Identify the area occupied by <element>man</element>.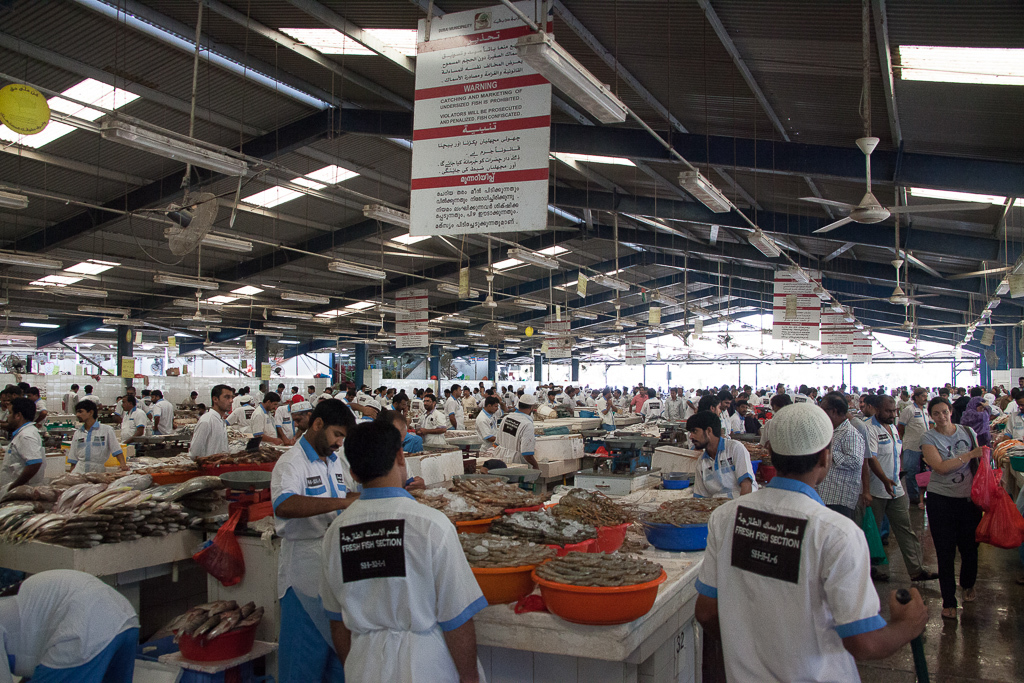
Area: 267/396/362/682.
